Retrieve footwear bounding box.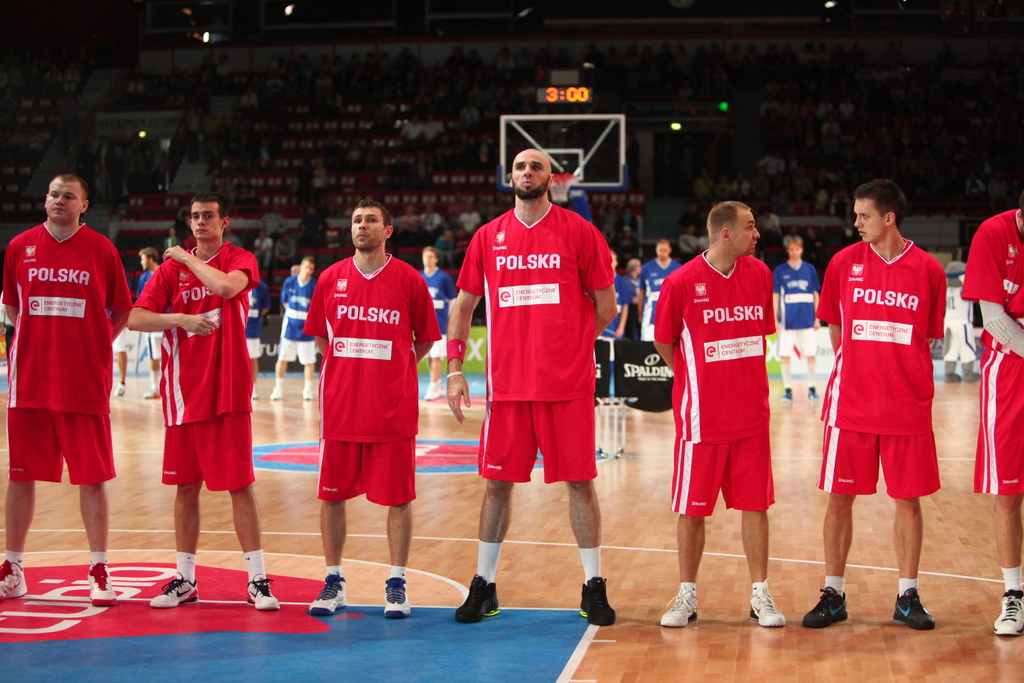
Bounding box: detection(747, 580, 786, 624).
